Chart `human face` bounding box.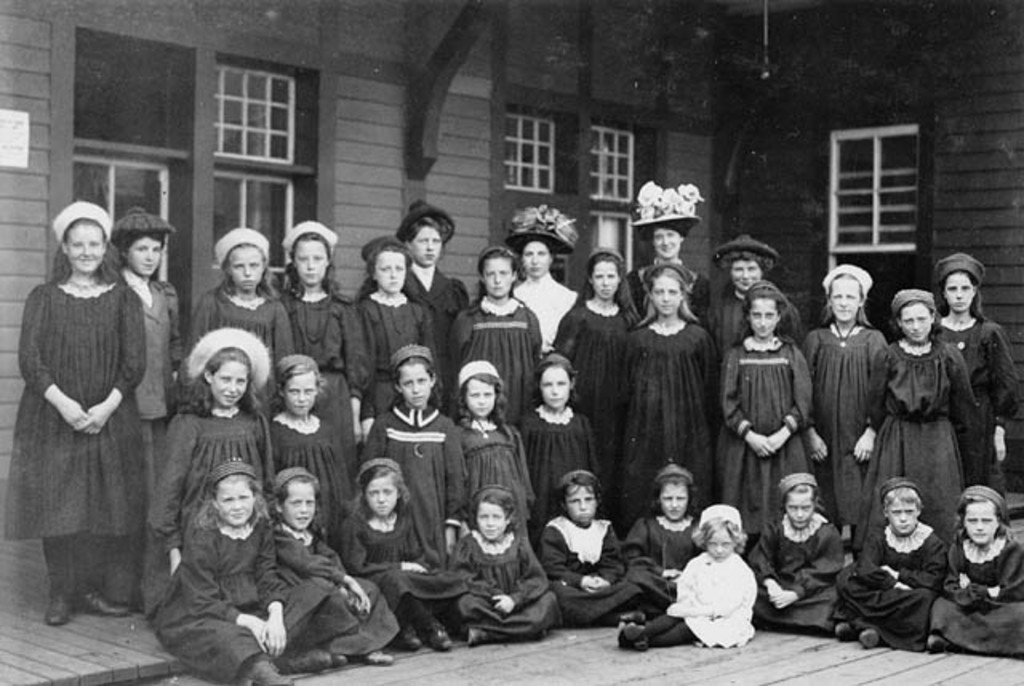
Charted: select_region(541, 361, 570, 409).
